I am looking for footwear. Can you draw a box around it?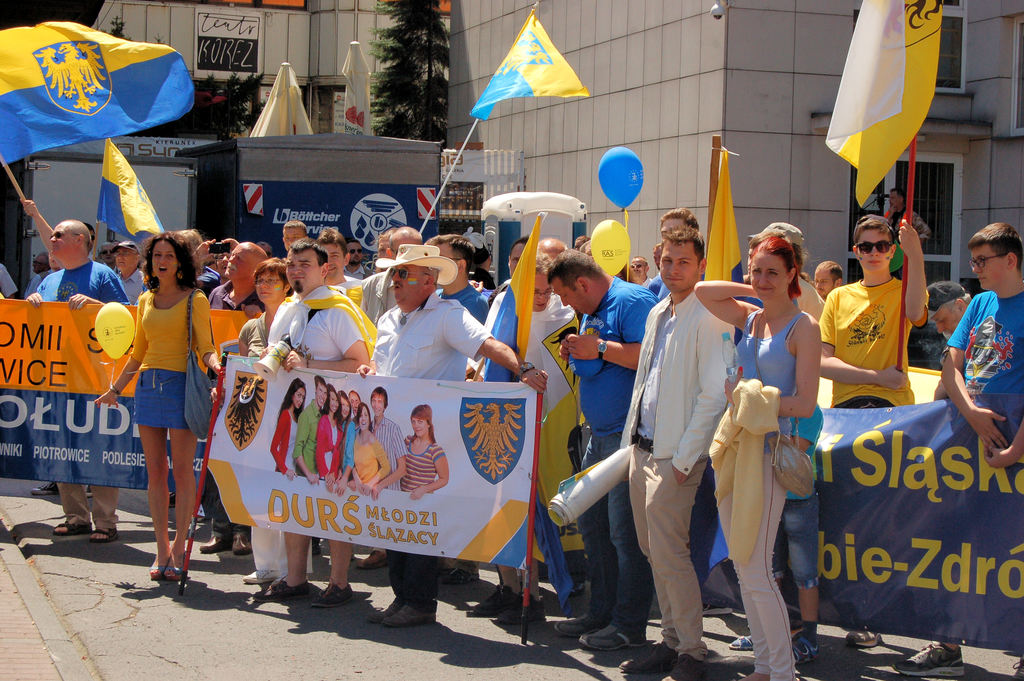
Sure, the bounding box is BBox(785, 622, 818, 658).
